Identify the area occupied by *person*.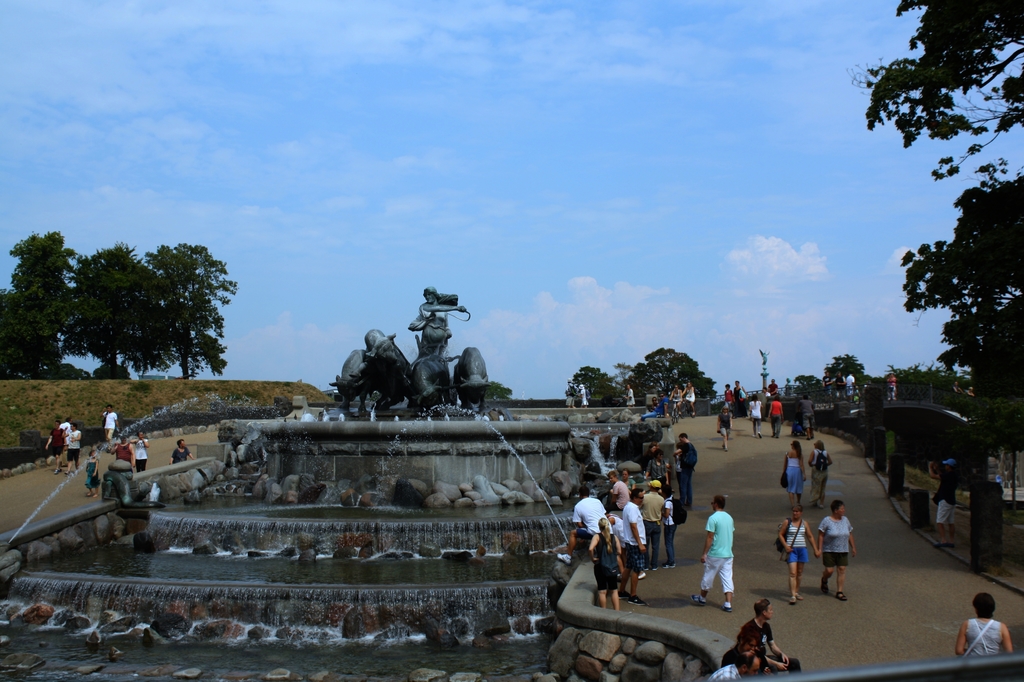
Area: {"left": 795, "top": 394, "right": 816, "bottom": 437}.
